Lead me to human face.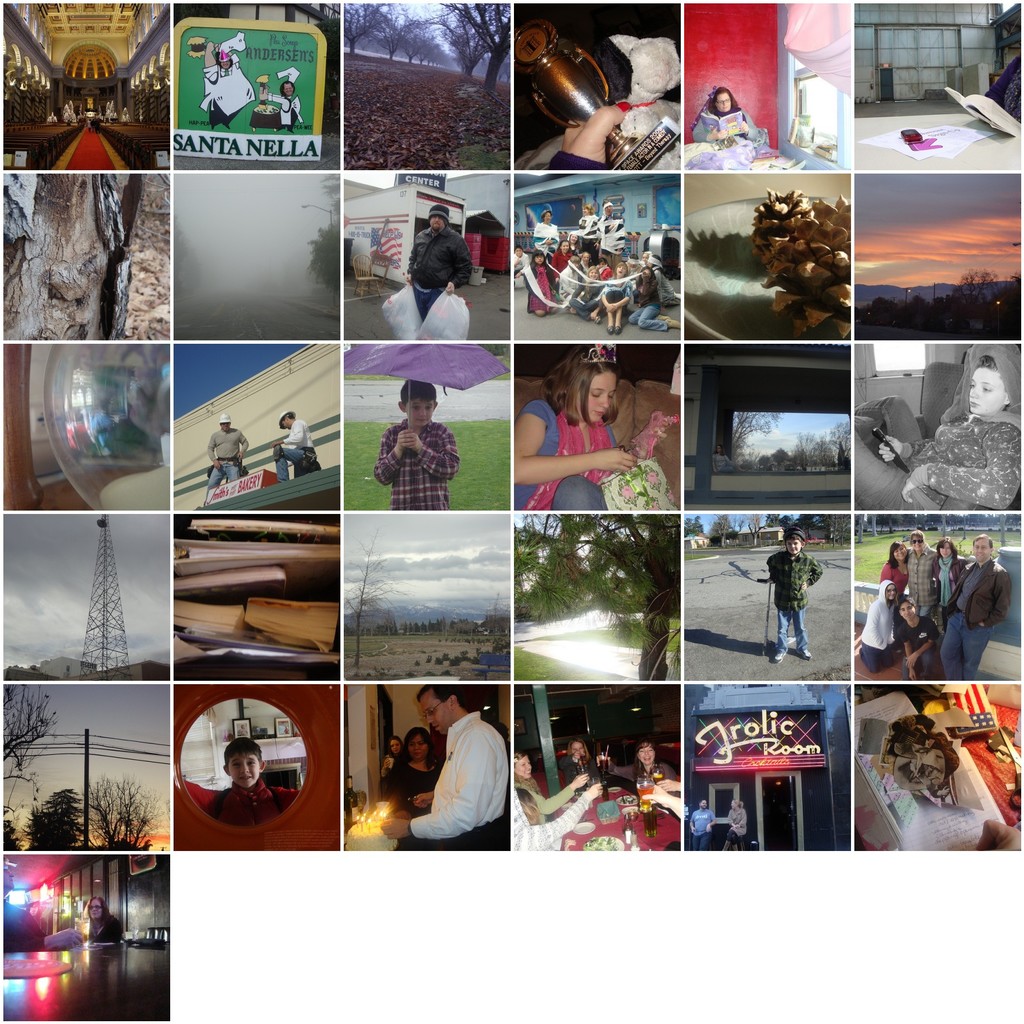
Lead to {"x1": 932, "y1": 541, "x2": 958, "y2": 562}.
